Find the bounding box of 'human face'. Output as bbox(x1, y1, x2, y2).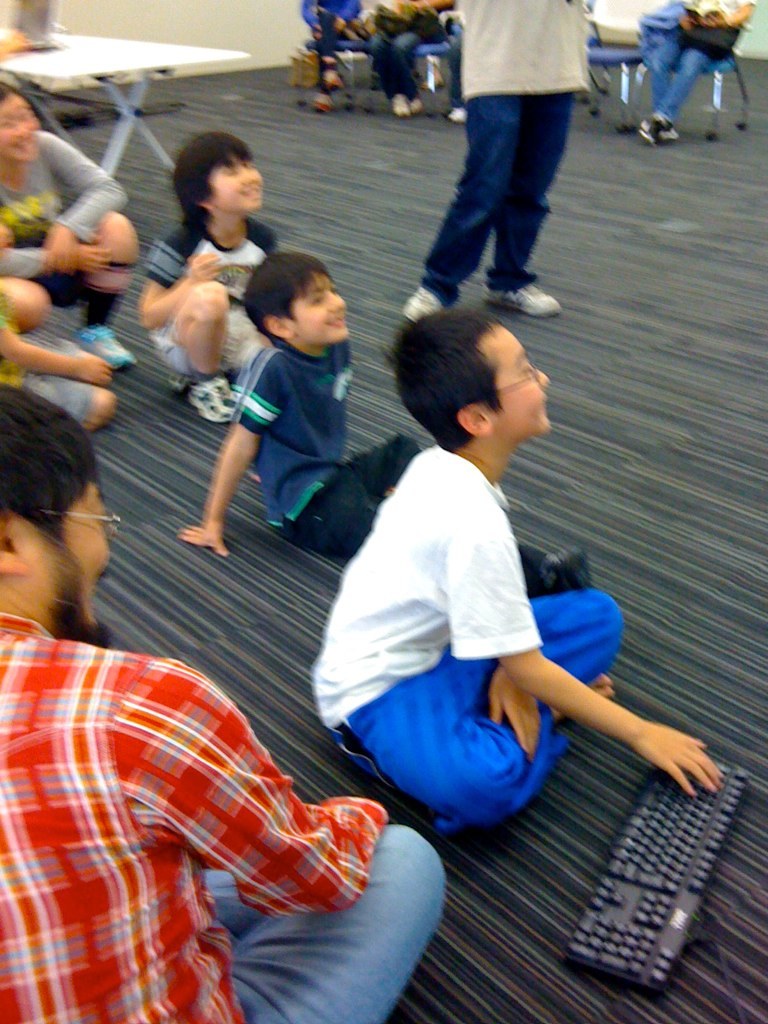
bbox(0, 94, 44, 165).
